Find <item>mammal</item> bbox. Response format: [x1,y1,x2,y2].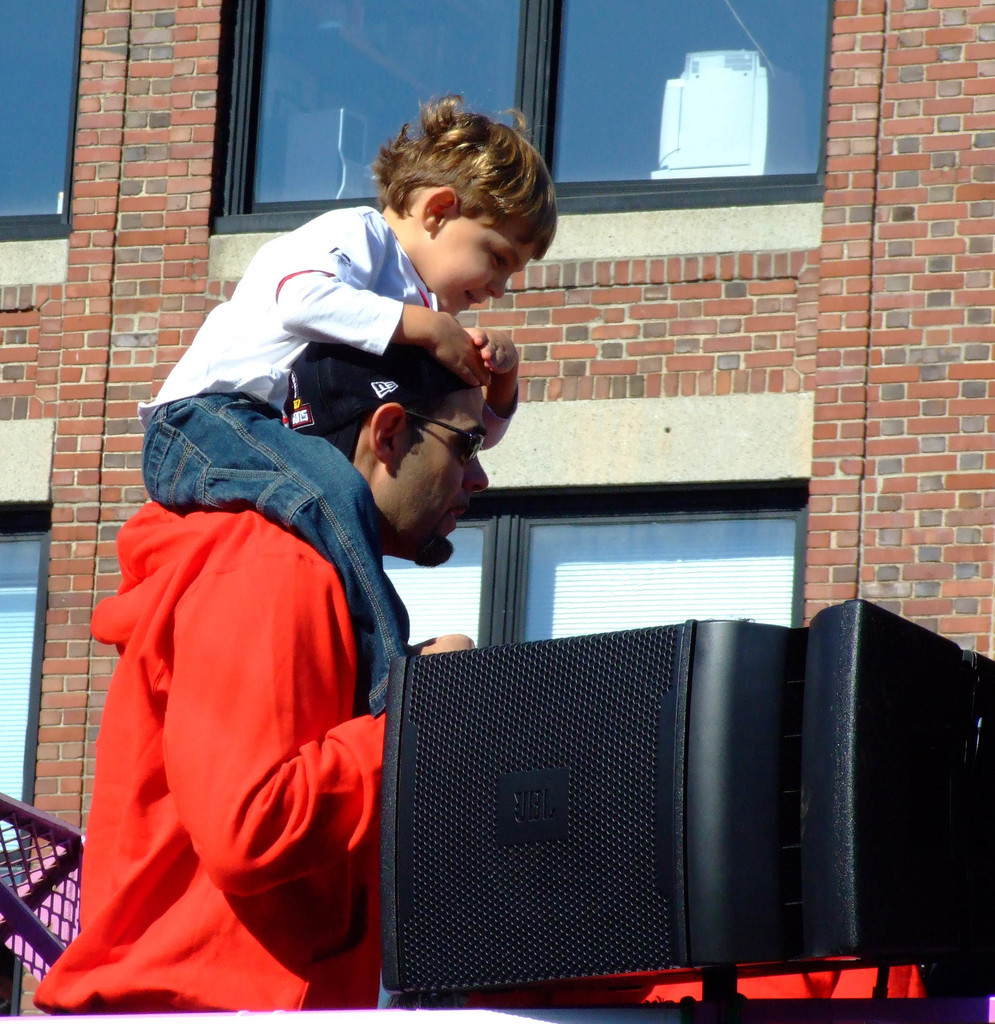
[136,90,558,712].
